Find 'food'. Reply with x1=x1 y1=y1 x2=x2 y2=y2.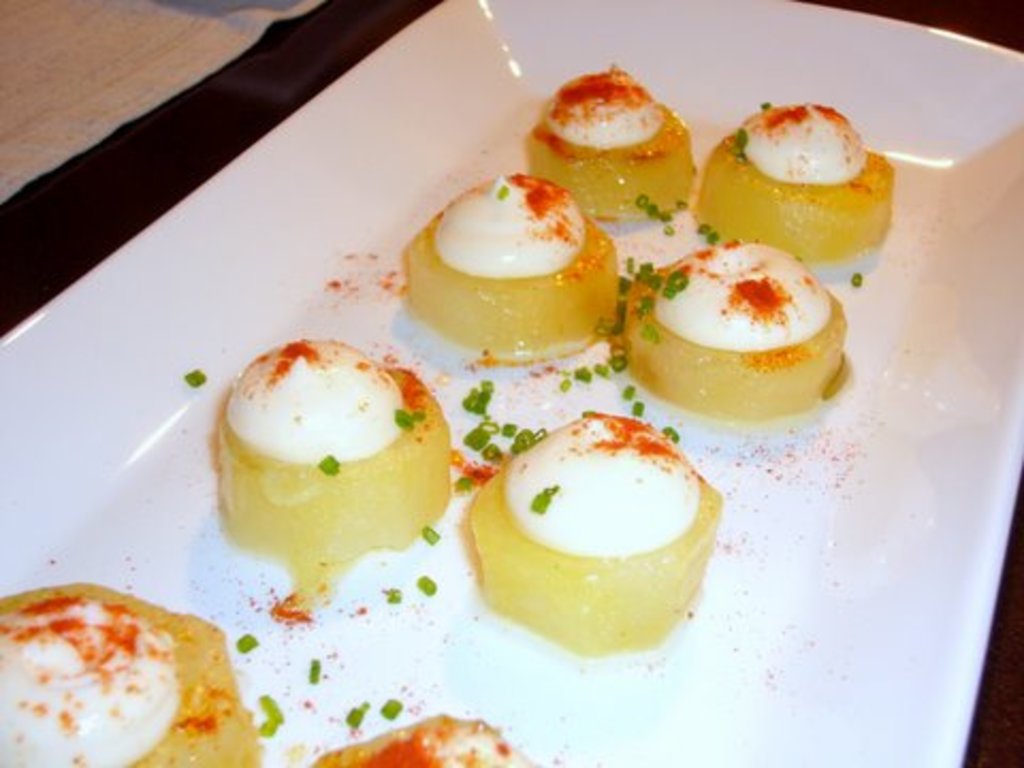
x1=203 y1=331 x2=452 y2=589.
